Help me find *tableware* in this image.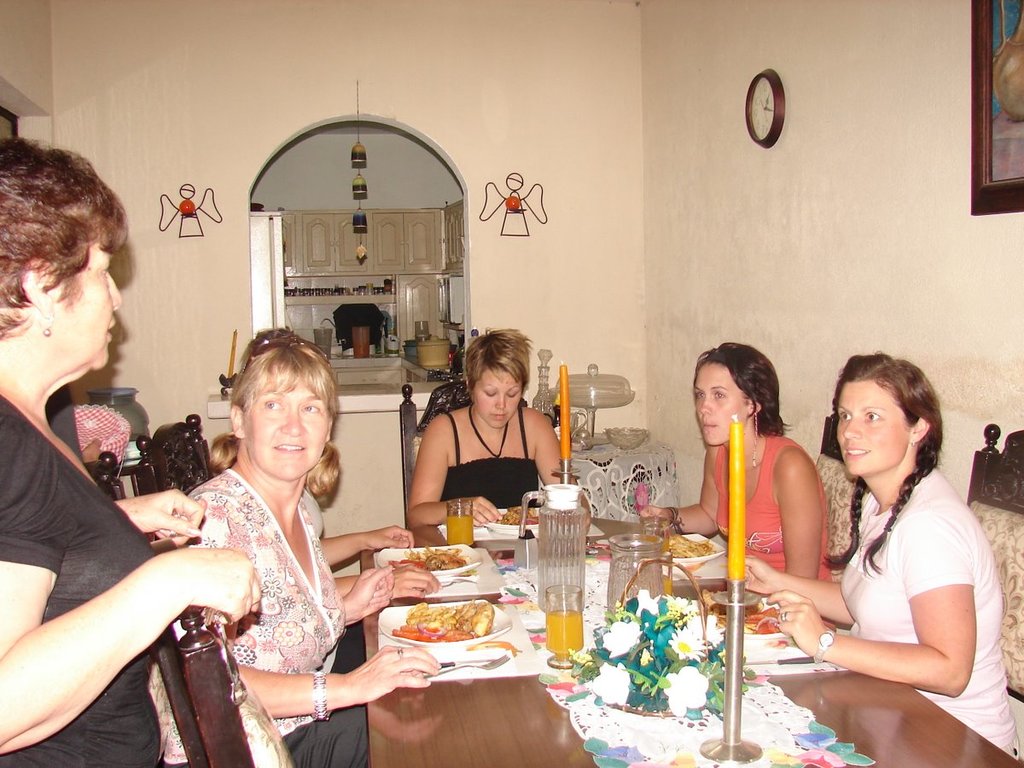
Found it: pyautogui.locateOnScreen(606, 528, 666, 618).
